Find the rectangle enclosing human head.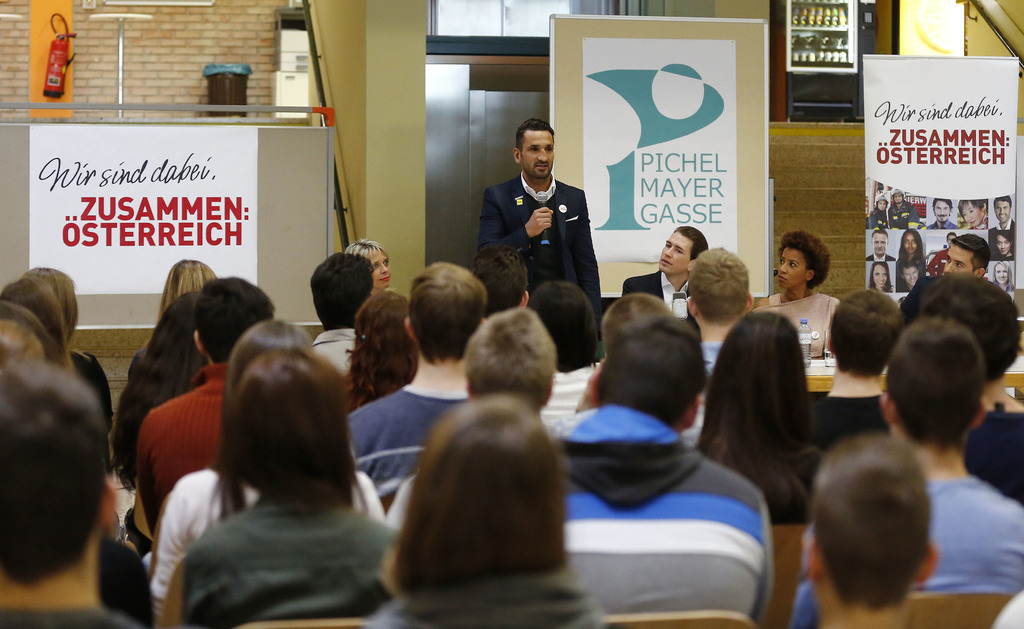
l=588, t=310, r=708, b=433.
